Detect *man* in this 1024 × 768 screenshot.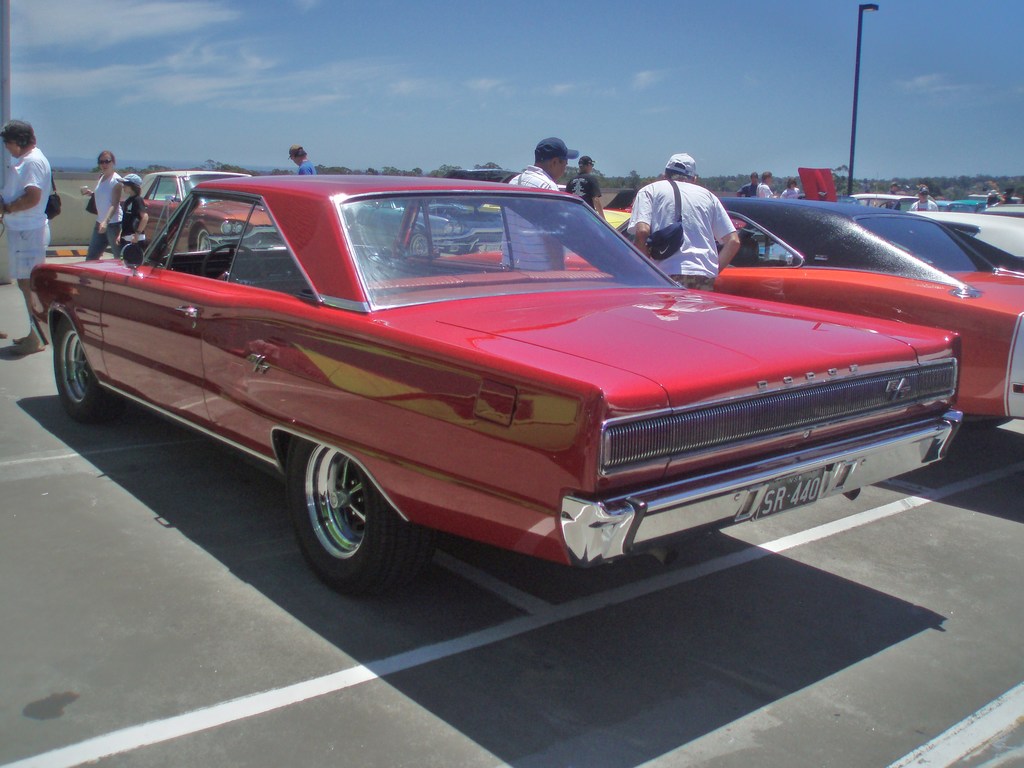
Detection: <bbox>570, 155, 611, 220</bbox>.
